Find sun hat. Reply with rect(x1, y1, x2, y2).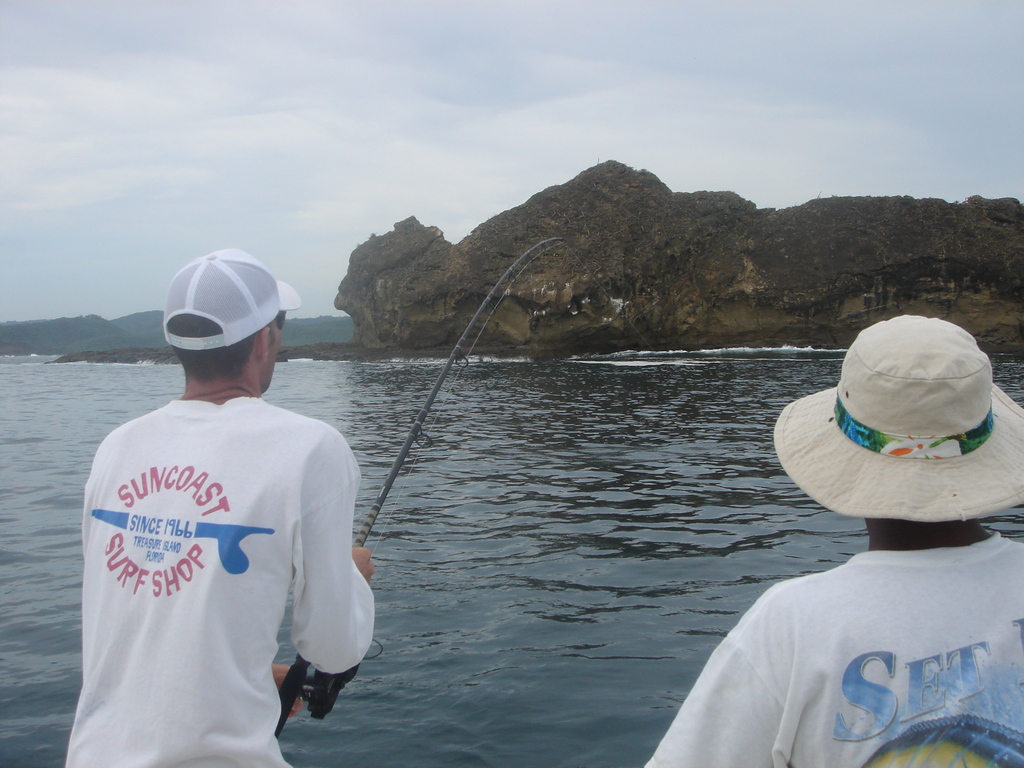
rect(161, 246, 300, 353).
